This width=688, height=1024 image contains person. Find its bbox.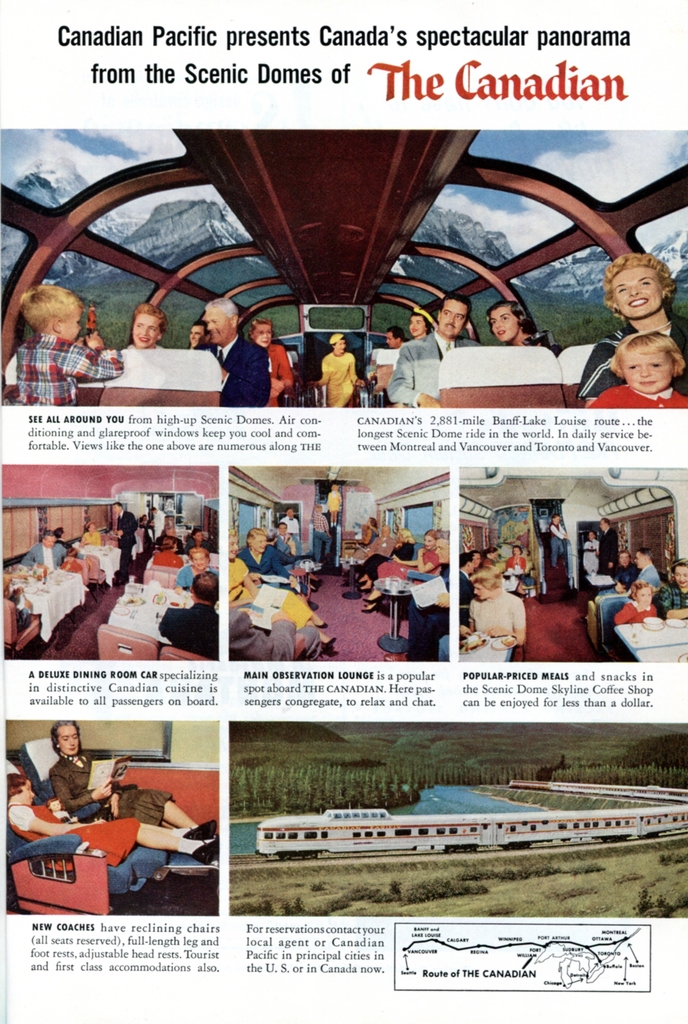
[left=150, top=536, right=181, bottom=565].
